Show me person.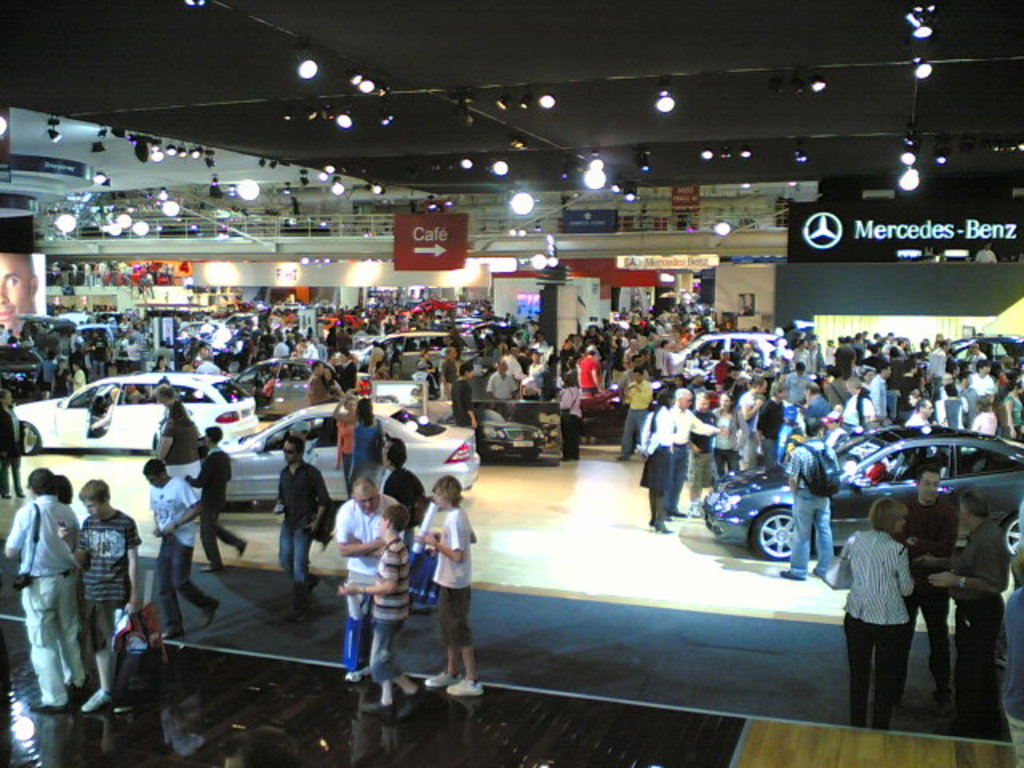
person is here: (x1=0, y1=248, x2=69, y2=334).
